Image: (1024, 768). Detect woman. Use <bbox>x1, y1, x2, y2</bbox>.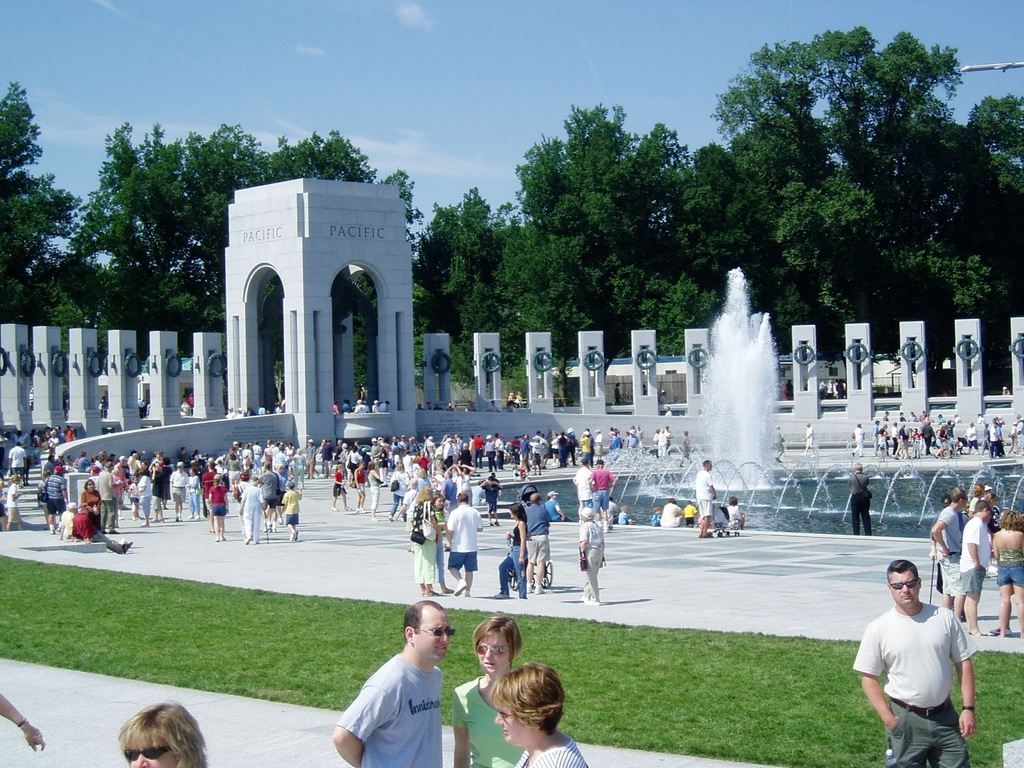
<bbox>189, 467, 201, 520</bbox>.
